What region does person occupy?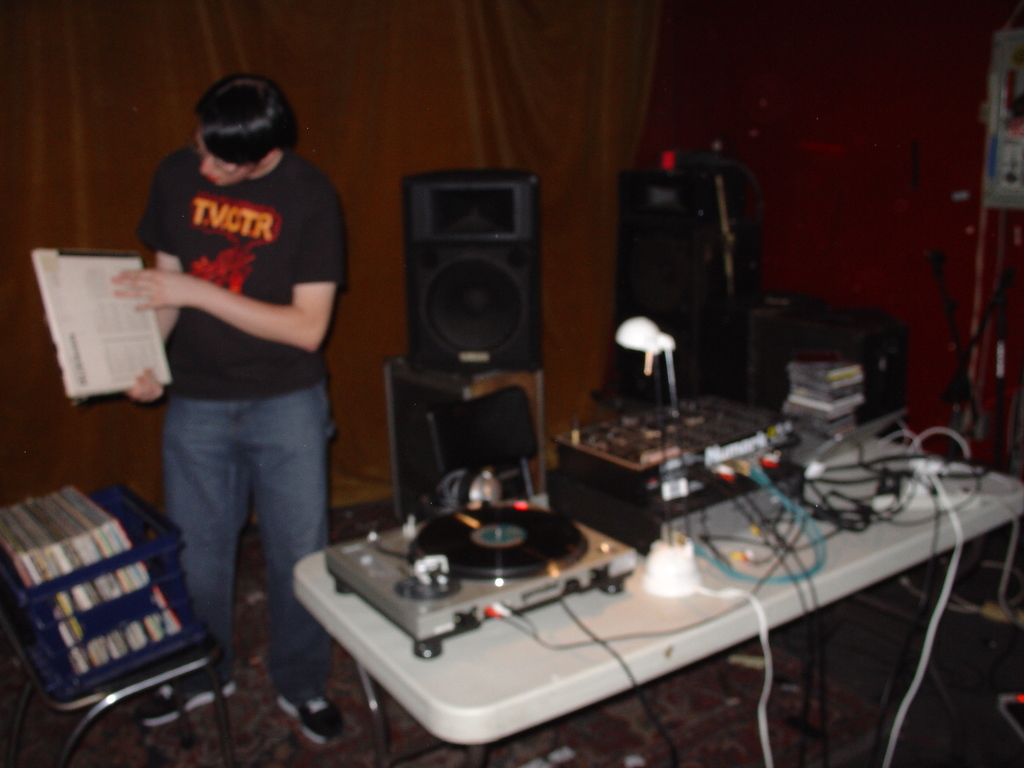
105:47:348:719.
